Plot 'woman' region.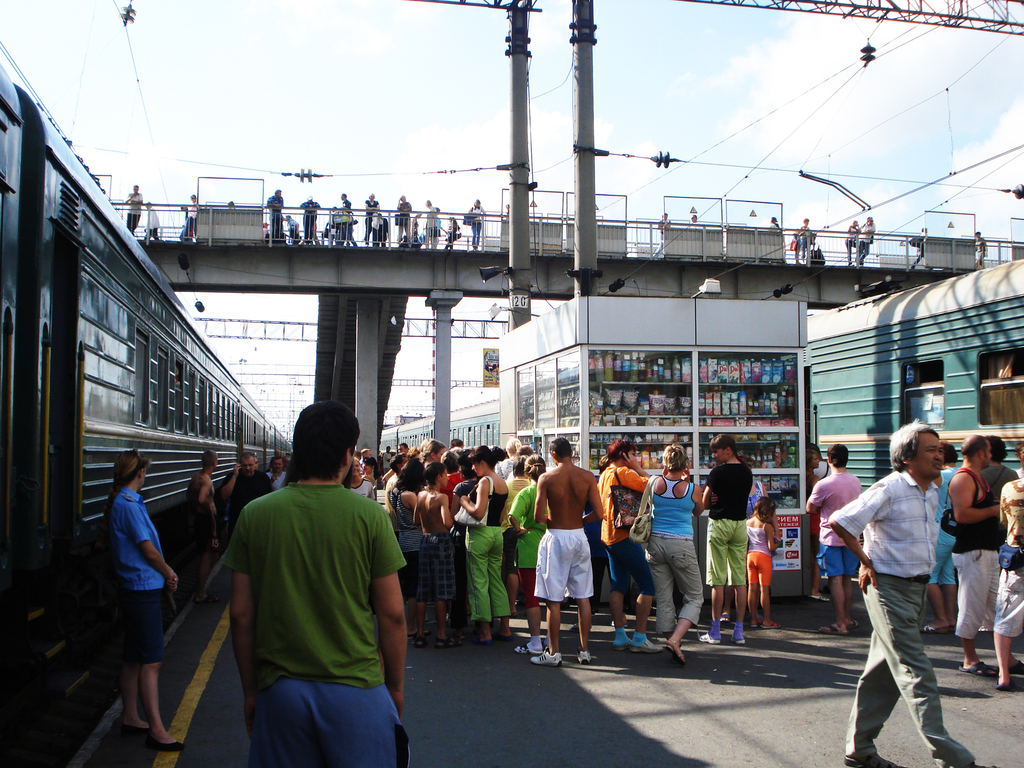
Plotted at region(506, 454, 562, 657).
